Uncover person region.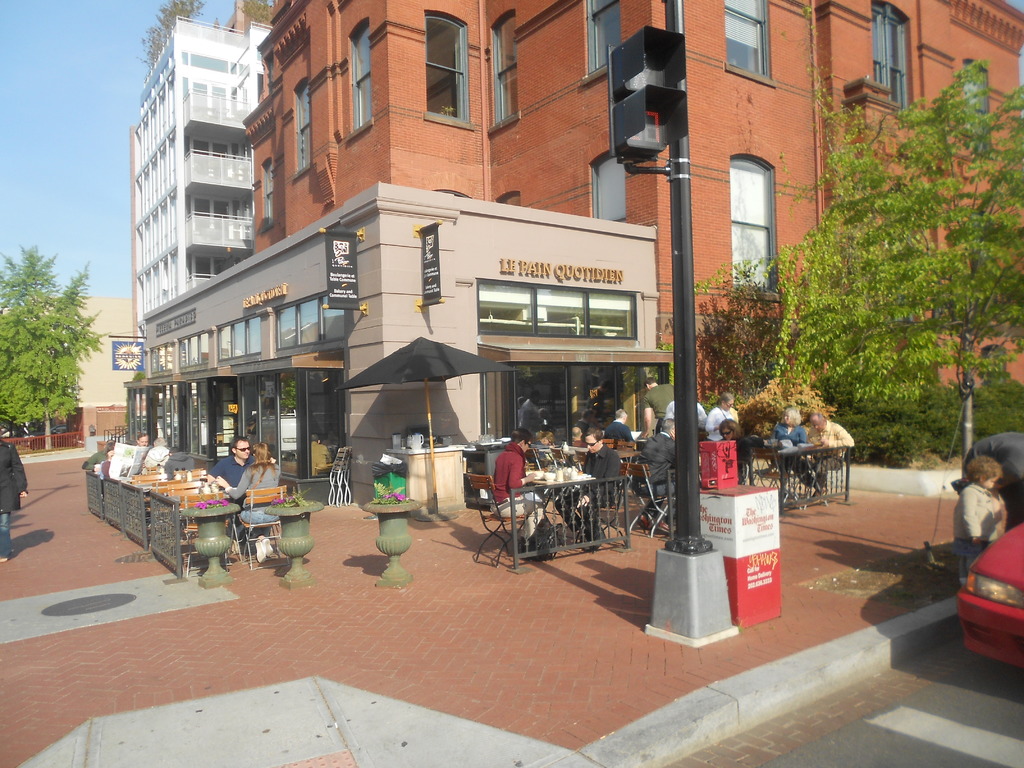
Uncovered: rect(552, 427, 623, 549).
